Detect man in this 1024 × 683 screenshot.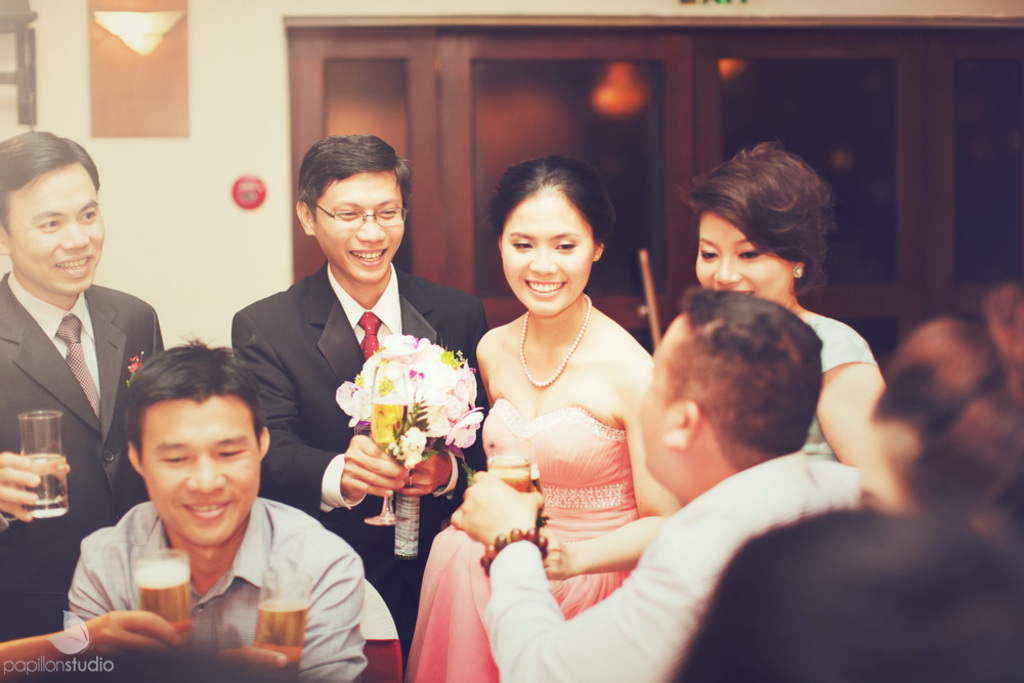
Detection: l=0, t=129, r=161, b=645.
